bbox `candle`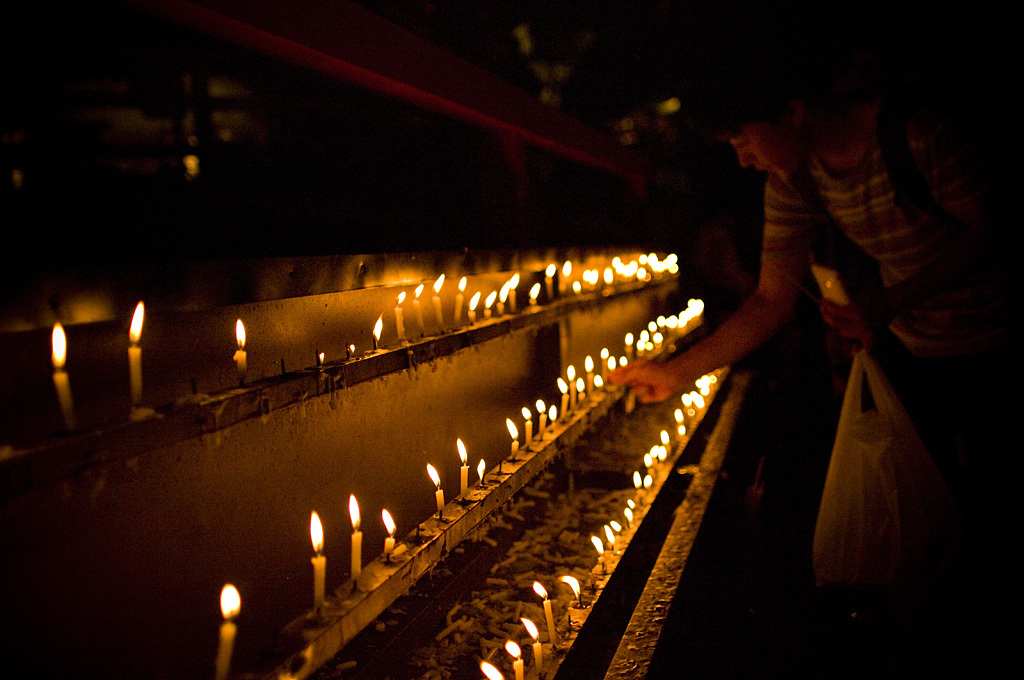
[x1=518, y1=410, x2=530, y2=445]
